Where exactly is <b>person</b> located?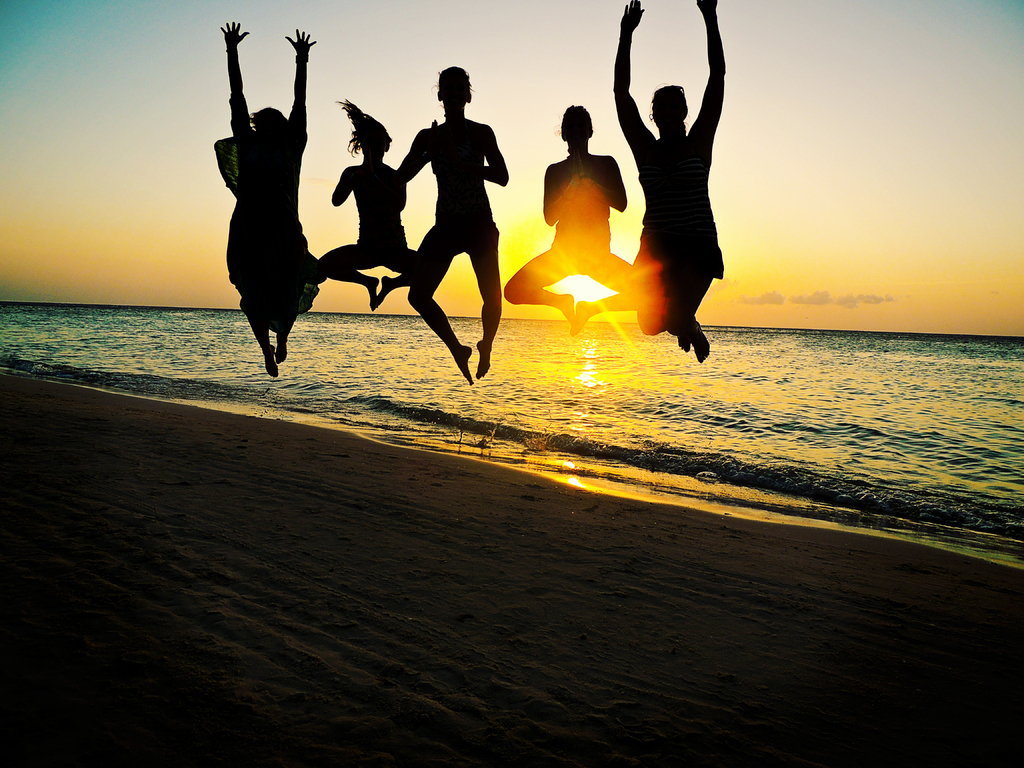
Its bounding box is Rect(609, 0, 733, 357).
